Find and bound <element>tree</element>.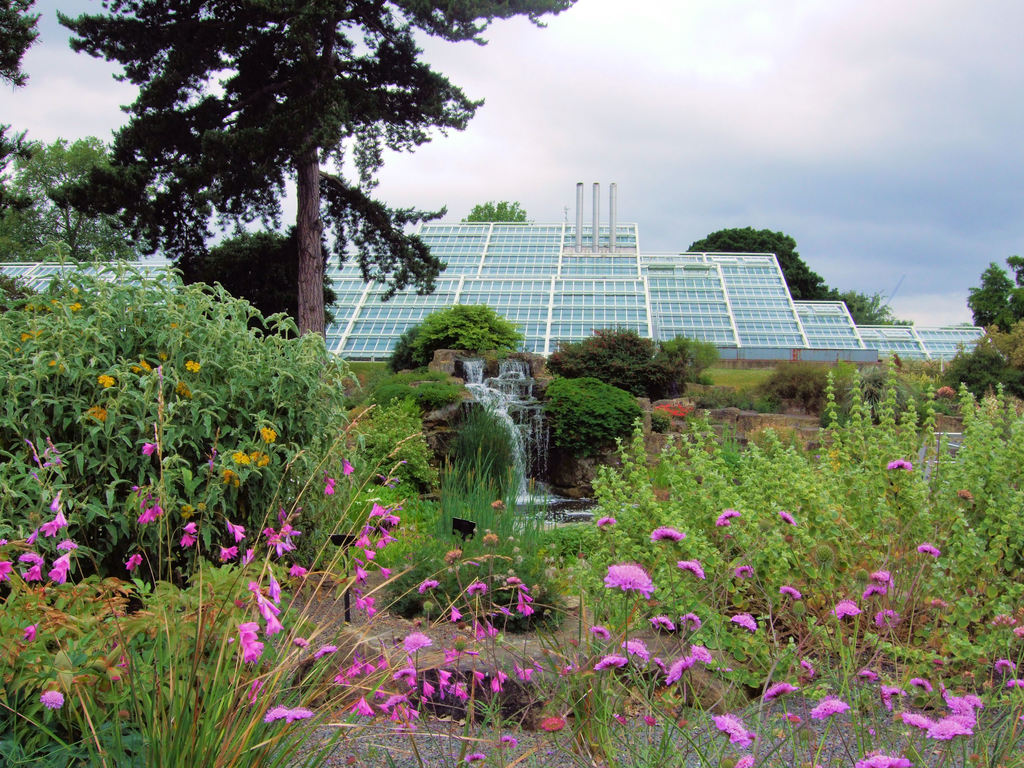
Bound: <region>65, 0, 571, 360</region>.
